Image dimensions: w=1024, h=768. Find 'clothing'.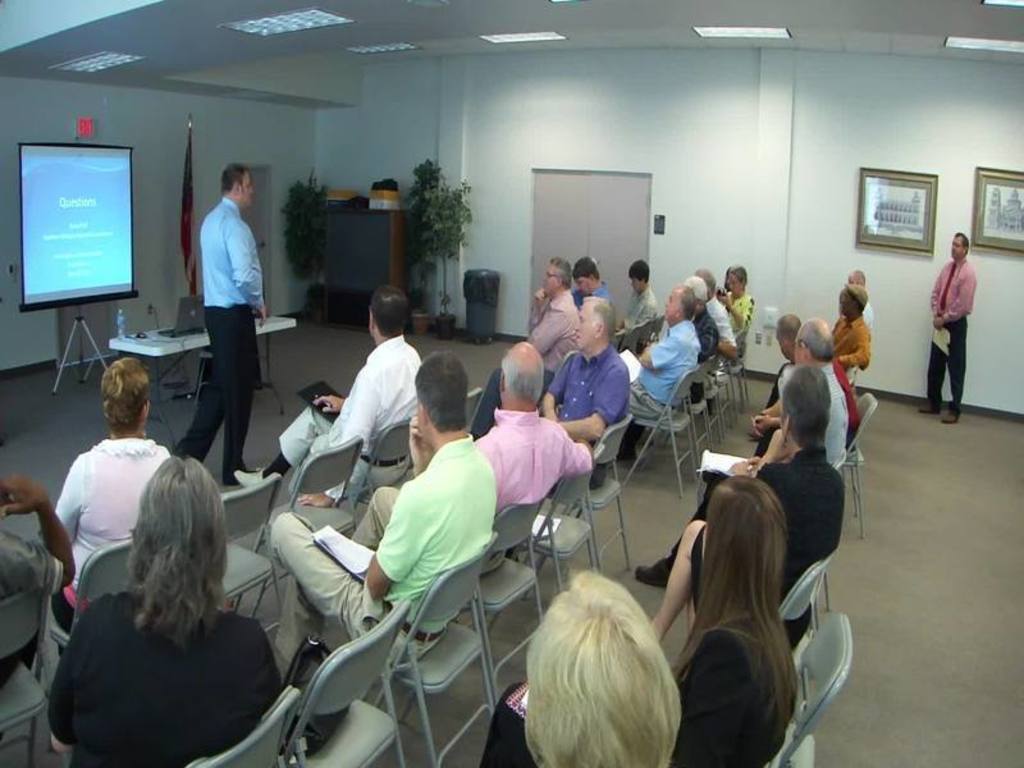
region(201, 198, 262, 307).
